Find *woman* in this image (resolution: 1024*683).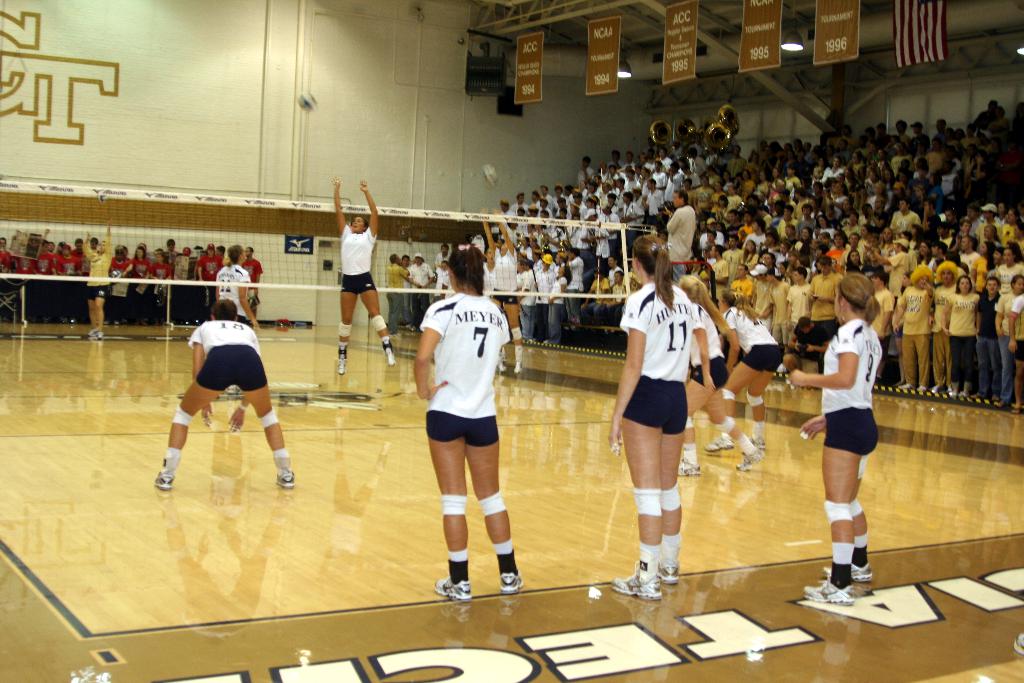
left=766, top=176, right=788, bottom=213.
